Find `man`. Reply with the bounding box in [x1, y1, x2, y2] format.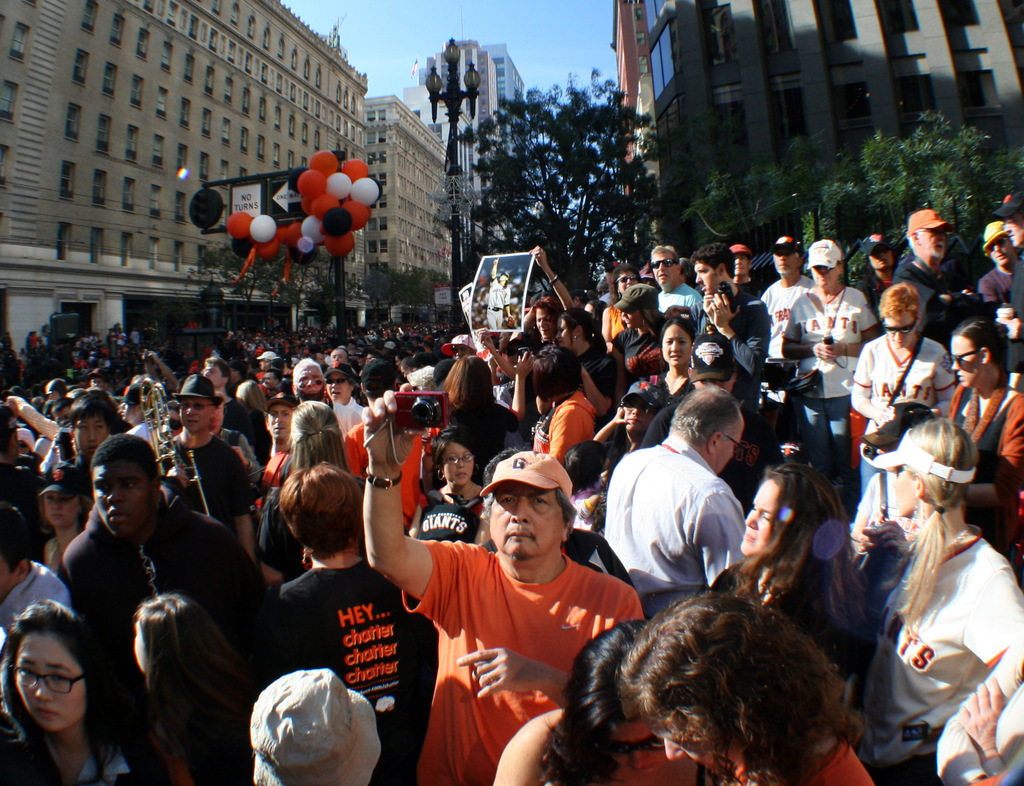
[893, 206, 973, 331].
